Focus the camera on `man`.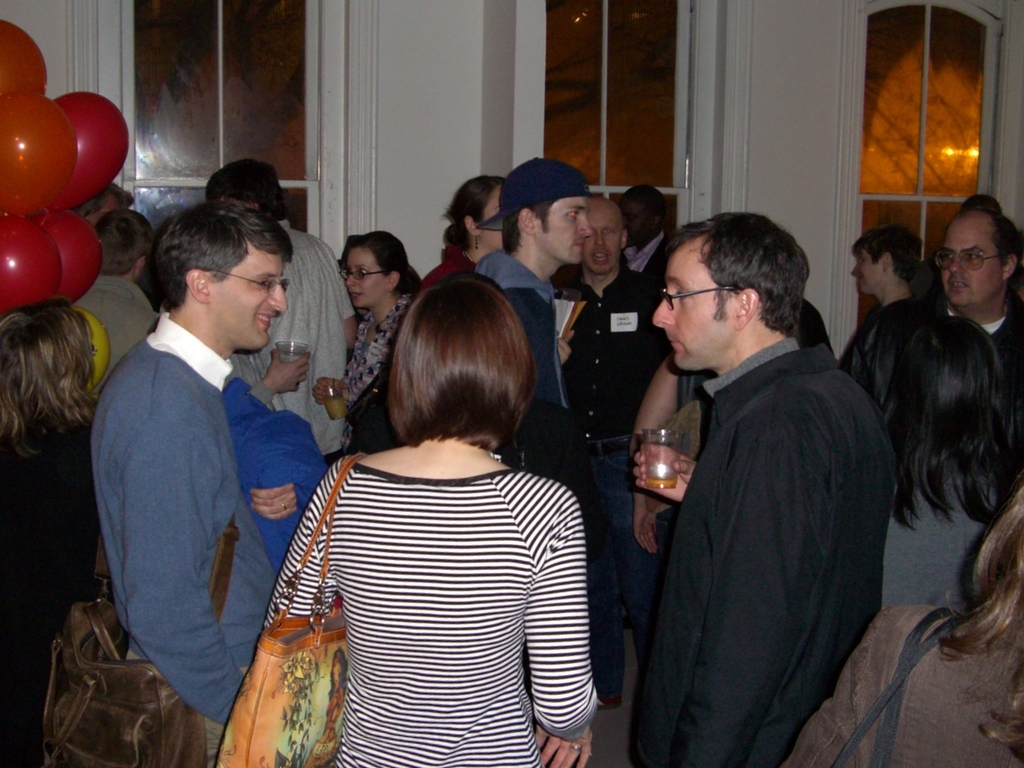
Focus region: box=[626, 207, 893, 767].
